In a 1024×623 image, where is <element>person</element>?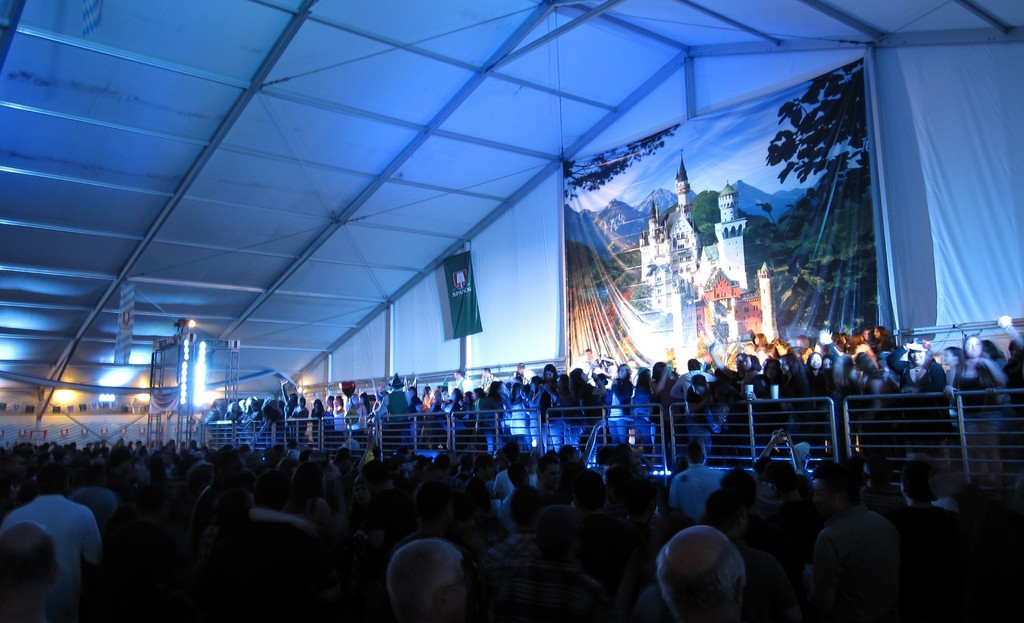
bbox(748, 329, 774, 361).
